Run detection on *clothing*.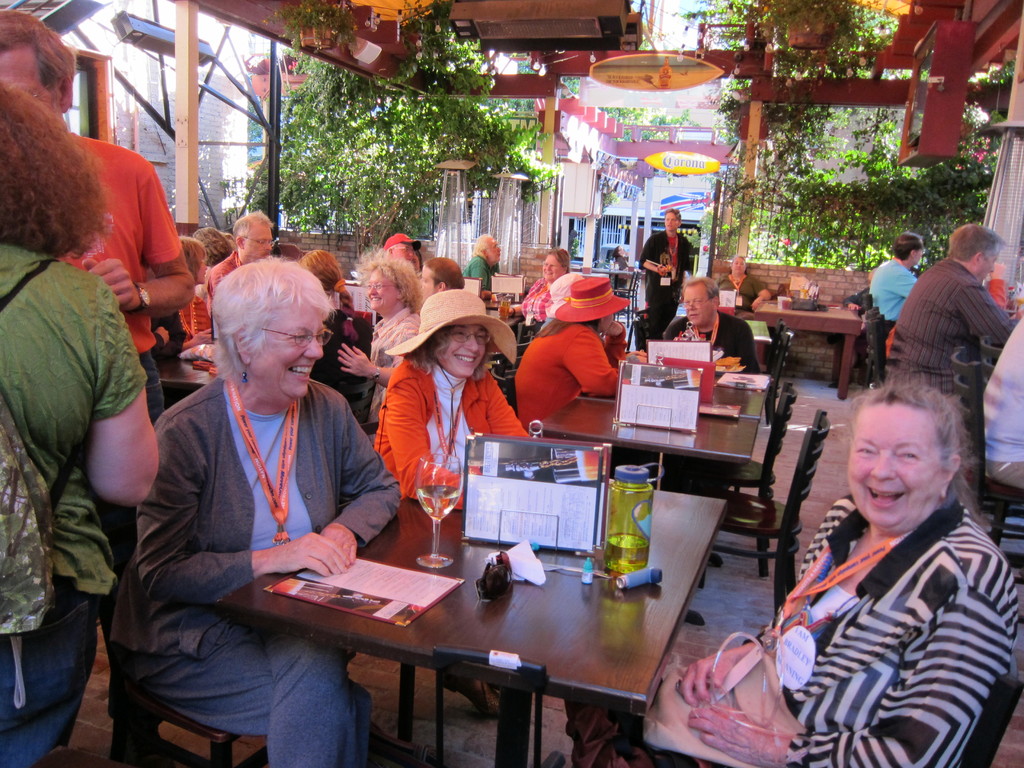
Result: {"x1": 48, "y1": 131, "x2": 177, "y2": 725}.
